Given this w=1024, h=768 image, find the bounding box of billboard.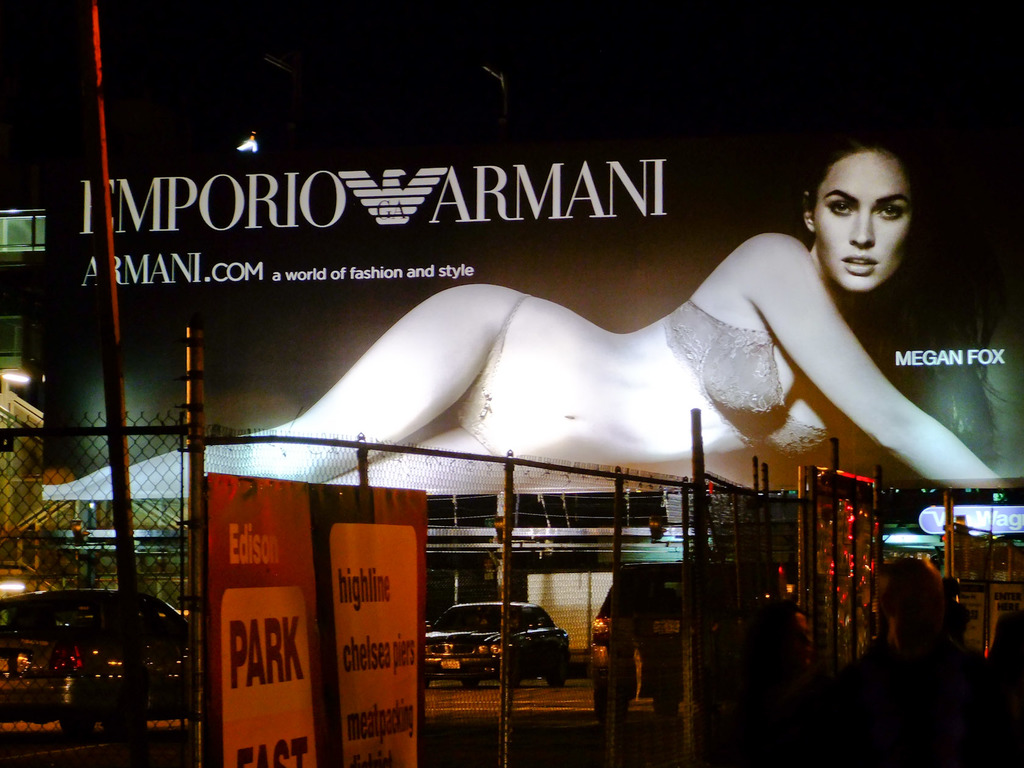
(left=931, top=502, right=1023, bottom=536).
